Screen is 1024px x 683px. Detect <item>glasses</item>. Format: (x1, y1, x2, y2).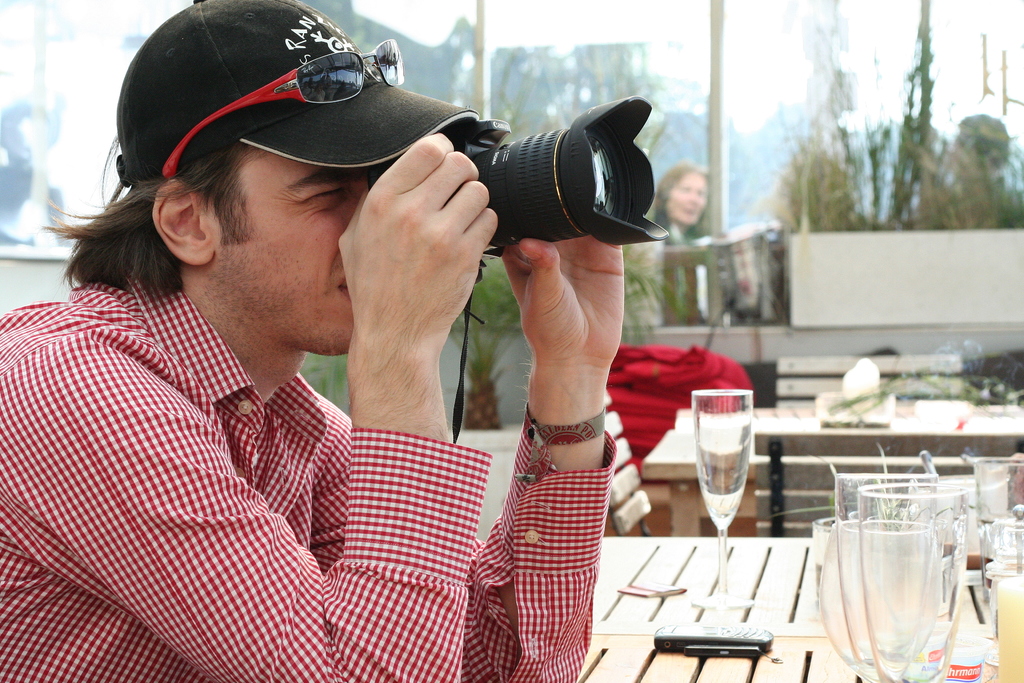
(162, 33, 404, 180).
